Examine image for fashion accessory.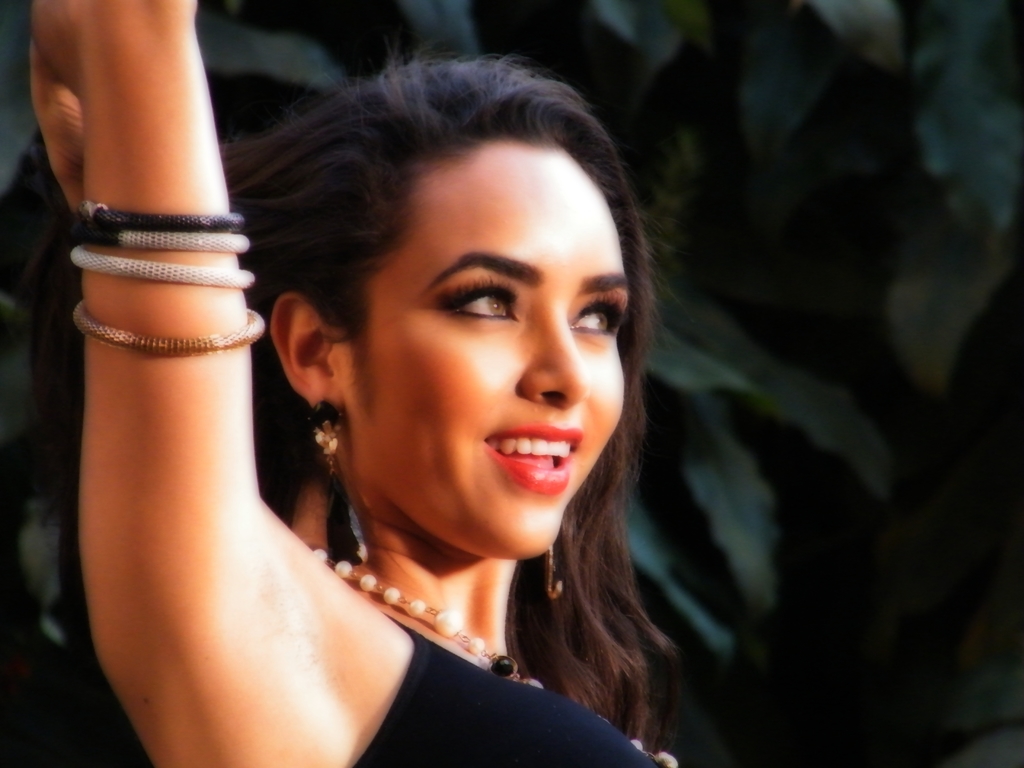
Examination result: detection(74, 196, 244, 225).
